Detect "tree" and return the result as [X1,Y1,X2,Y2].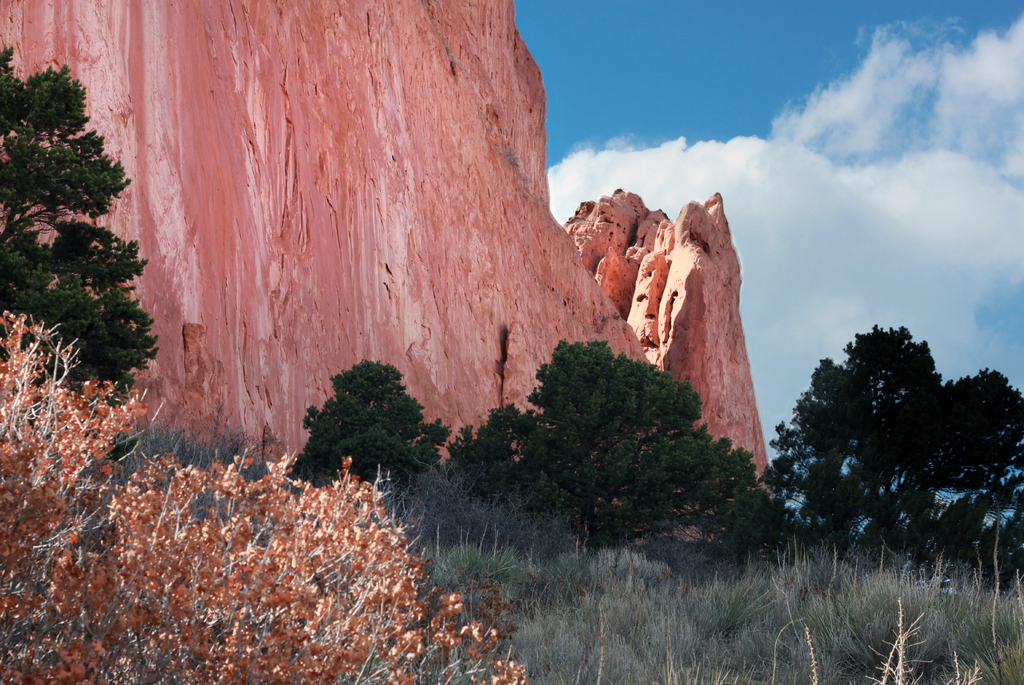
[0,62,168,392].
